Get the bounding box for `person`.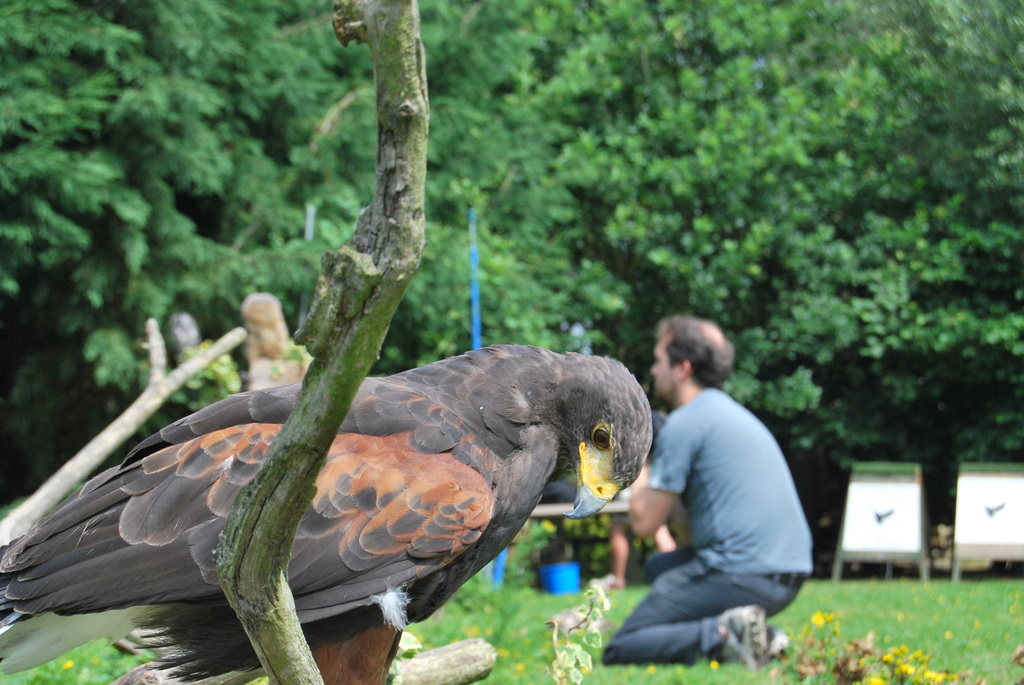
box=[600, 317, 812, 666].
